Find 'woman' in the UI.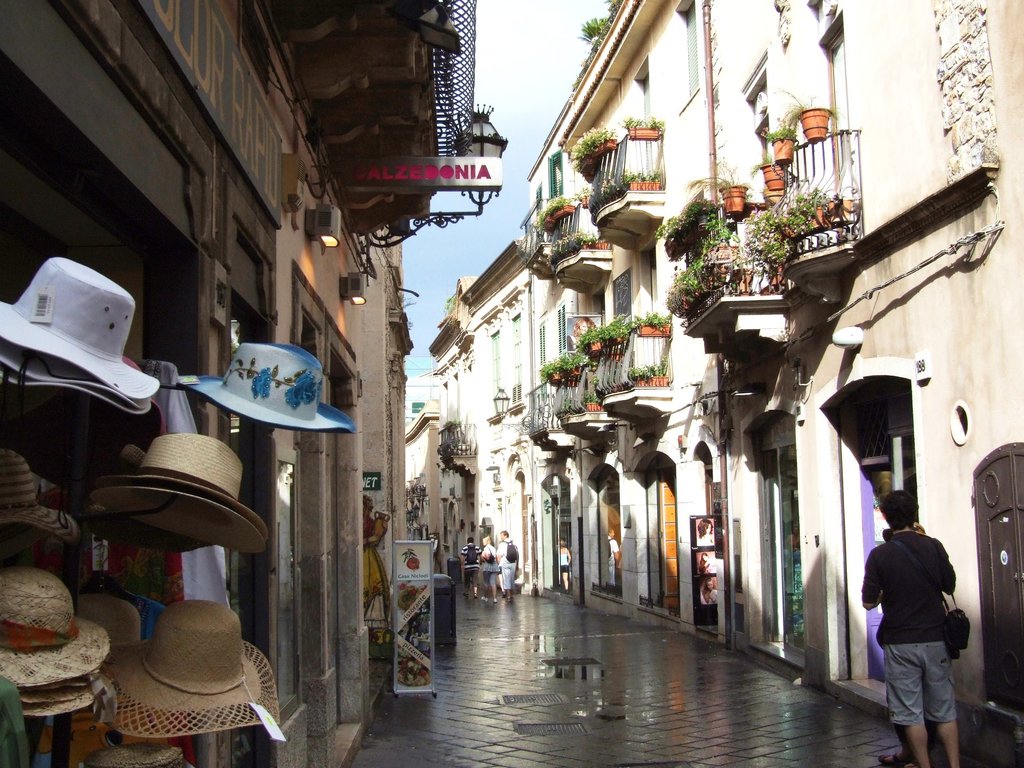
UI element at locate(346, 481, 408, 653).
